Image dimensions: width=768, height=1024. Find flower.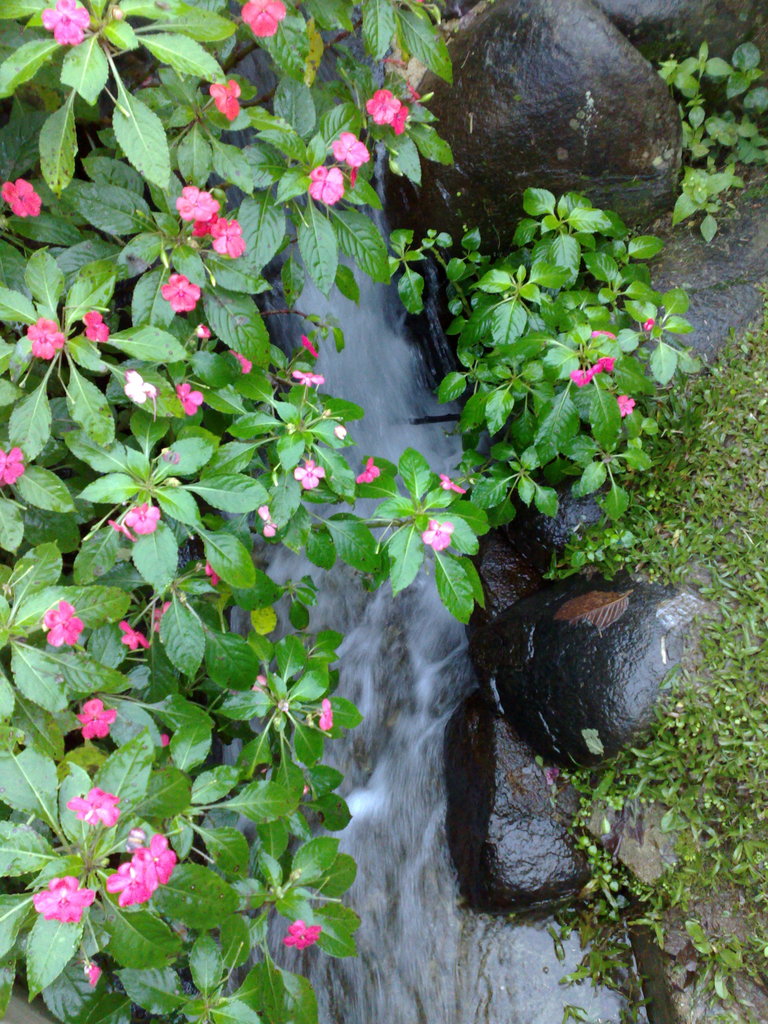
(120,620,153,653).
